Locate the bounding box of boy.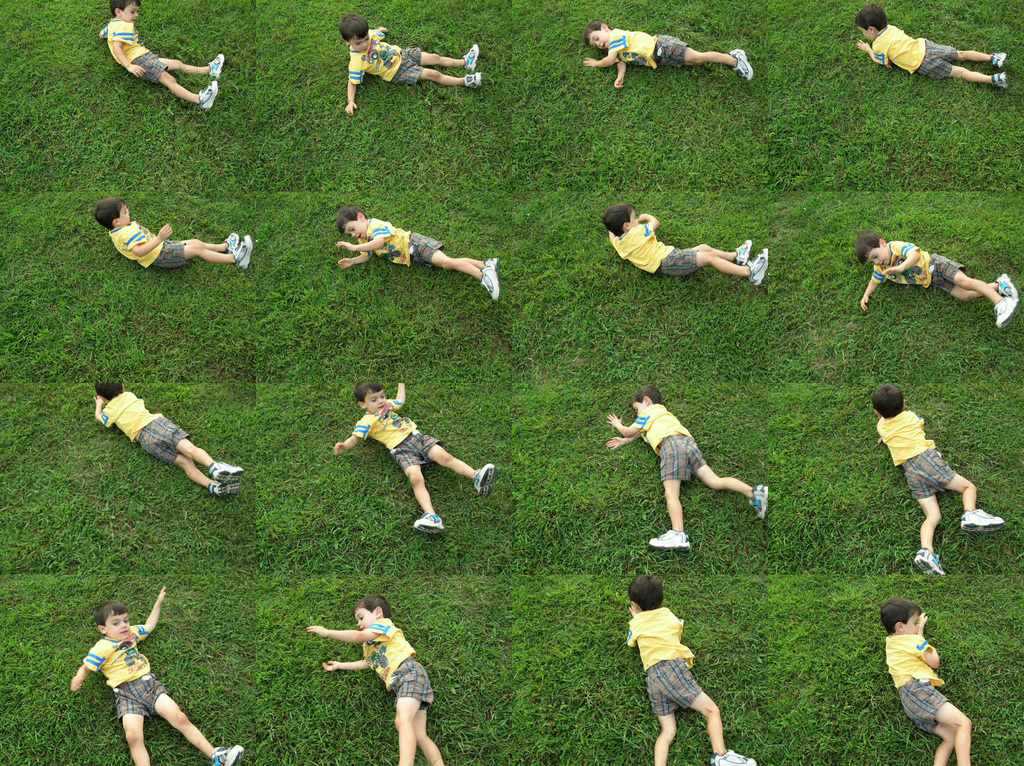
Bounding box: box=[874, 590, 984, 765].
